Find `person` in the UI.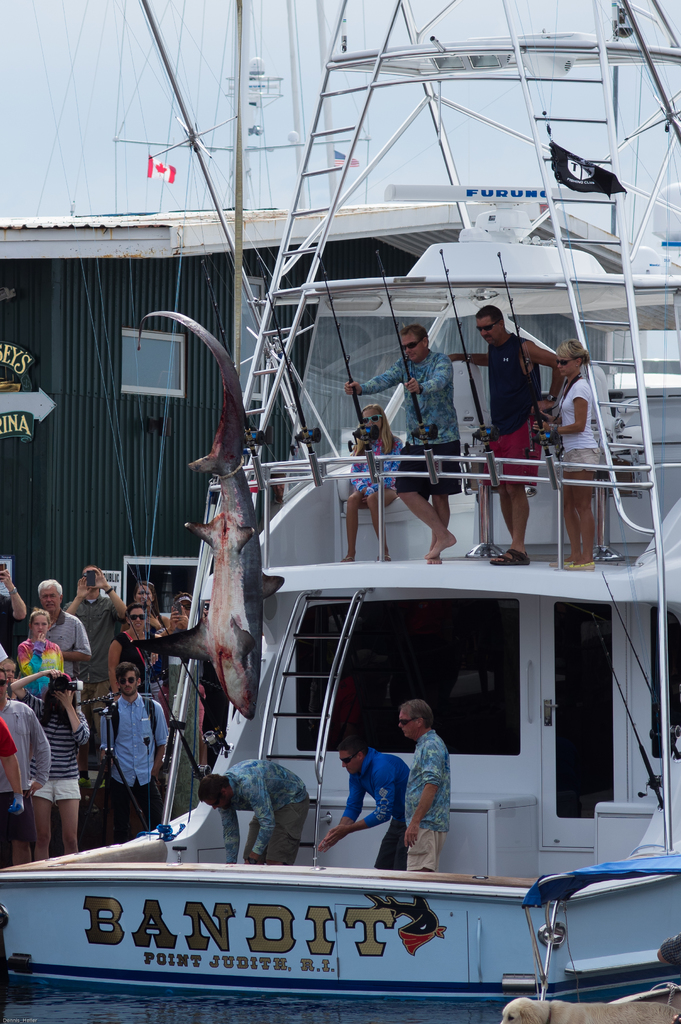
UI element at {"x1": 530, "y1": 330, "x2": 603, "y2": 573}.
